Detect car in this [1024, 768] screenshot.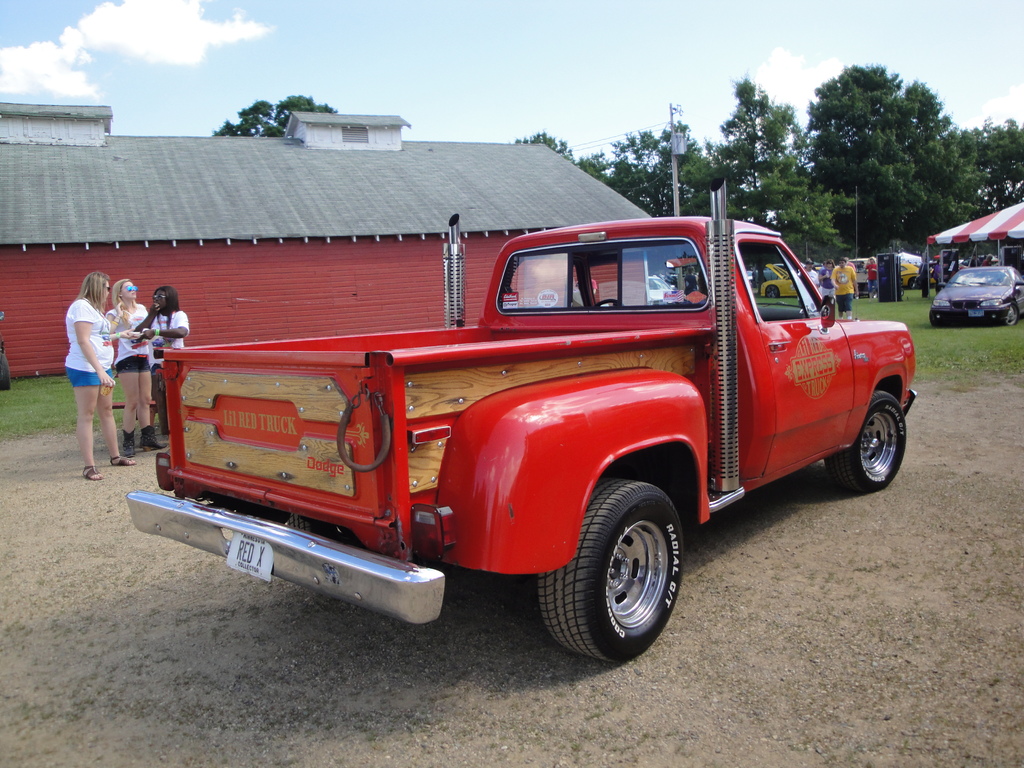
Detection: {"x1": 744, "y1": 260, "x2": 803, "y2": 302}.
